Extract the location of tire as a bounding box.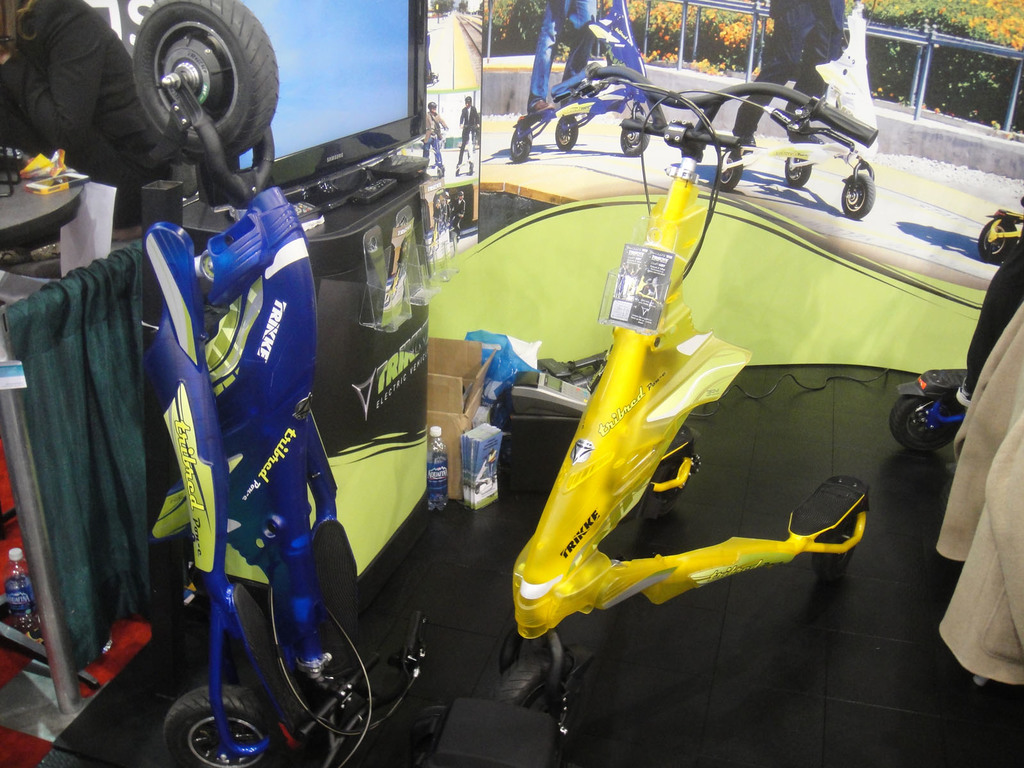
x1=435, y1=169, x2=443, y2=180.
